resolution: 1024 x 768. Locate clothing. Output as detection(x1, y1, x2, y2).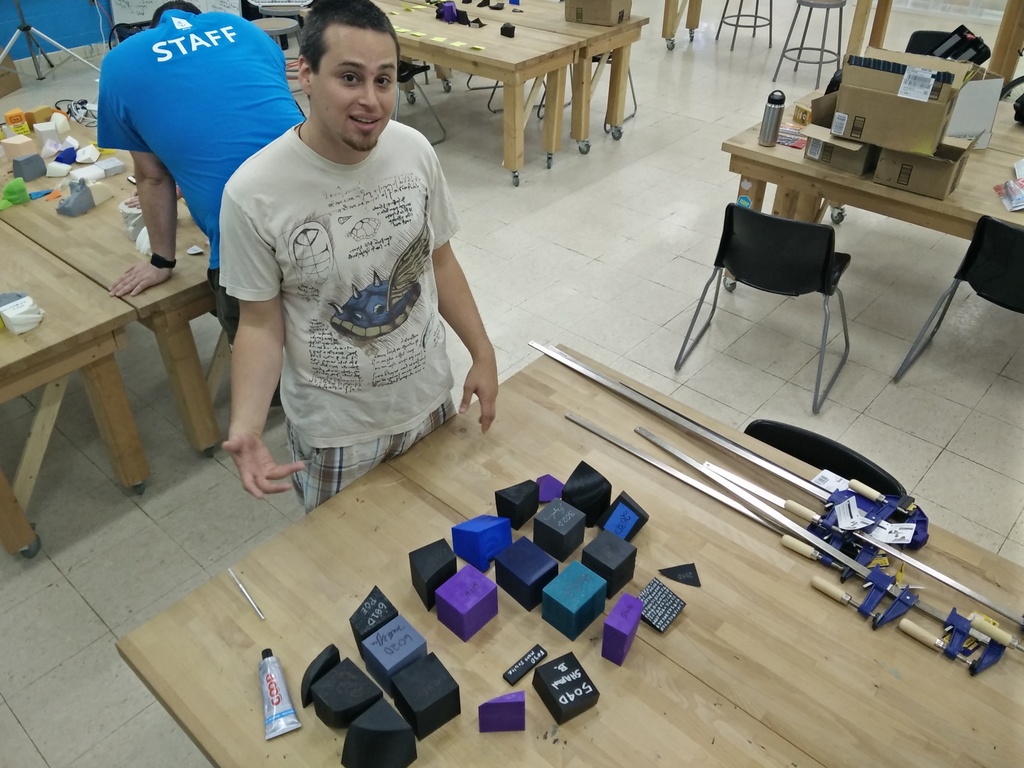
detection(215, 94, 472, 475).
